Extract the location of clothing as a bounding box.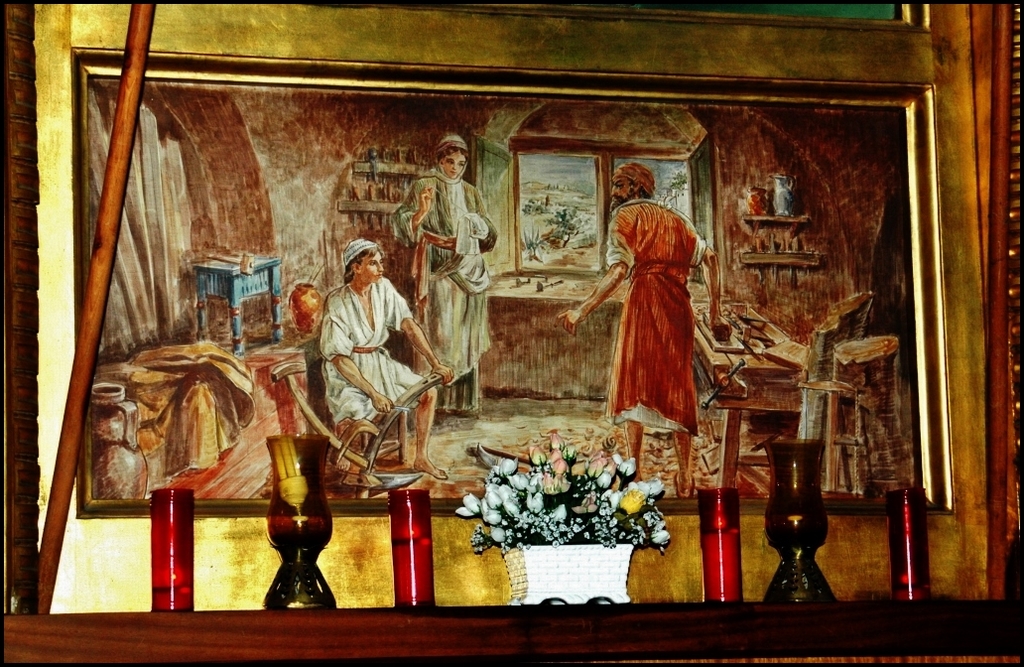
region(610, 179, 720, 432).
